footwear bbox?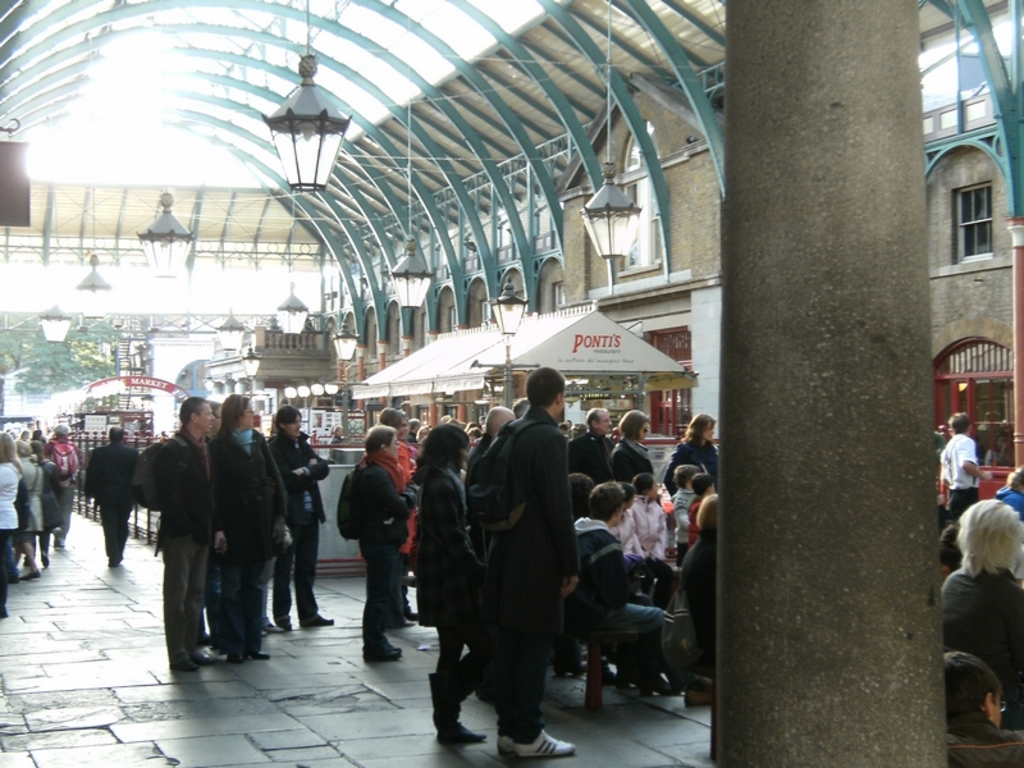
region(495, 736, 517, 760)
